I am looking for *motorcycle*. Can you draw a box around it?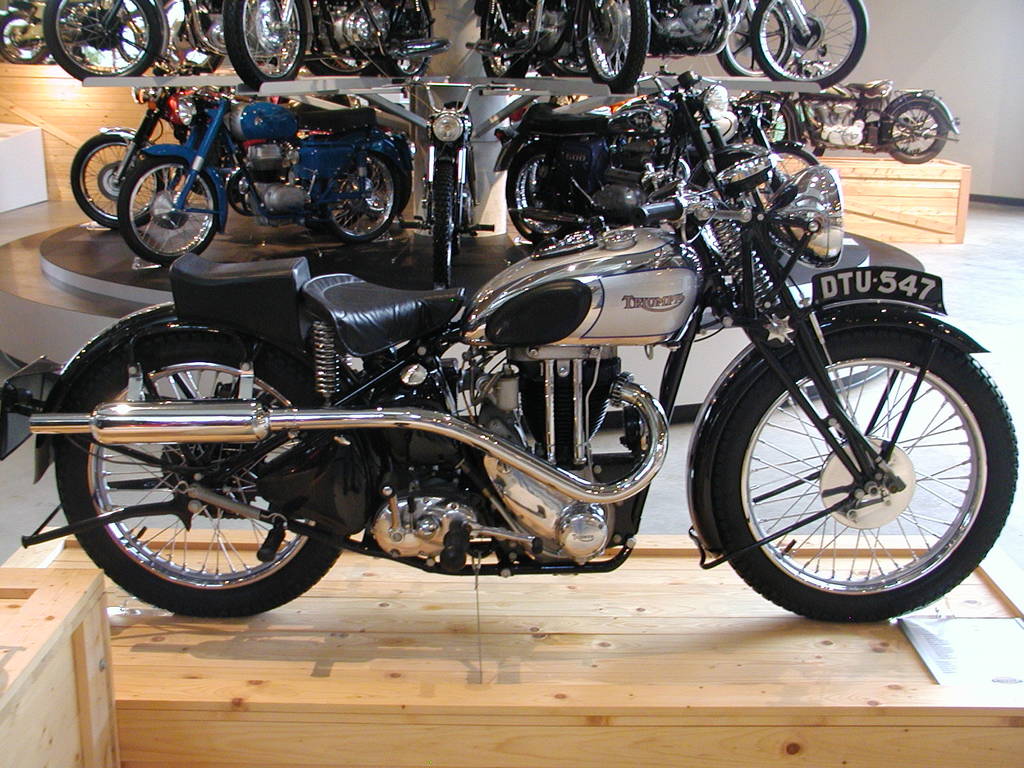
Sure, the bounding box is bbox=(732, 42, 963, 166).
